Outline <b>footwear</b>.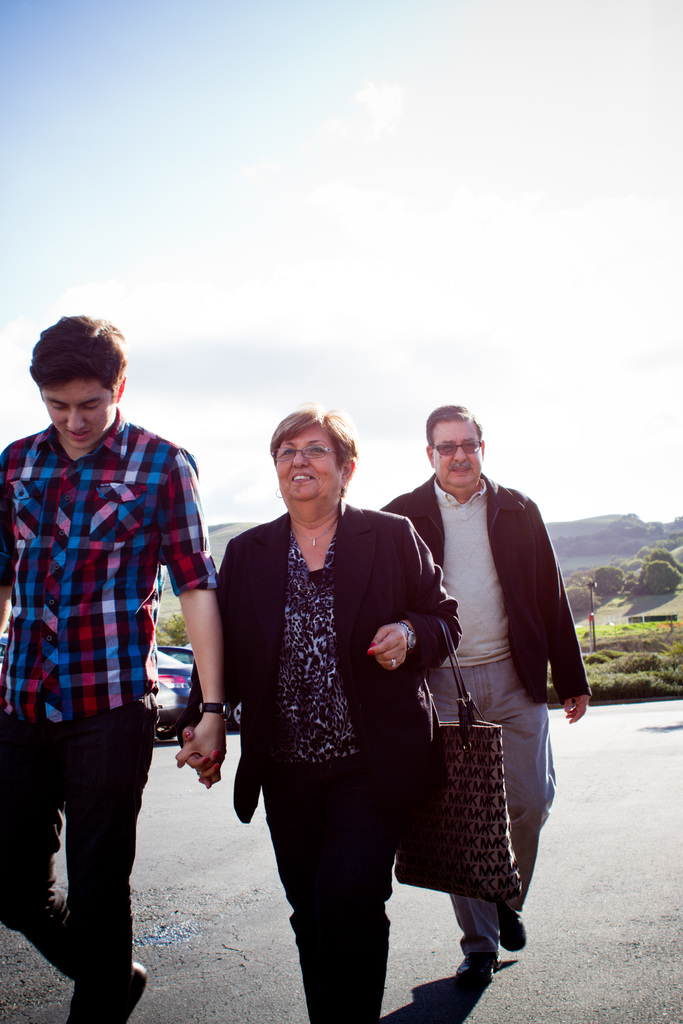
Outline: {"x1": 499, "y1": 908, "x2": 527, "y2": 953}.
